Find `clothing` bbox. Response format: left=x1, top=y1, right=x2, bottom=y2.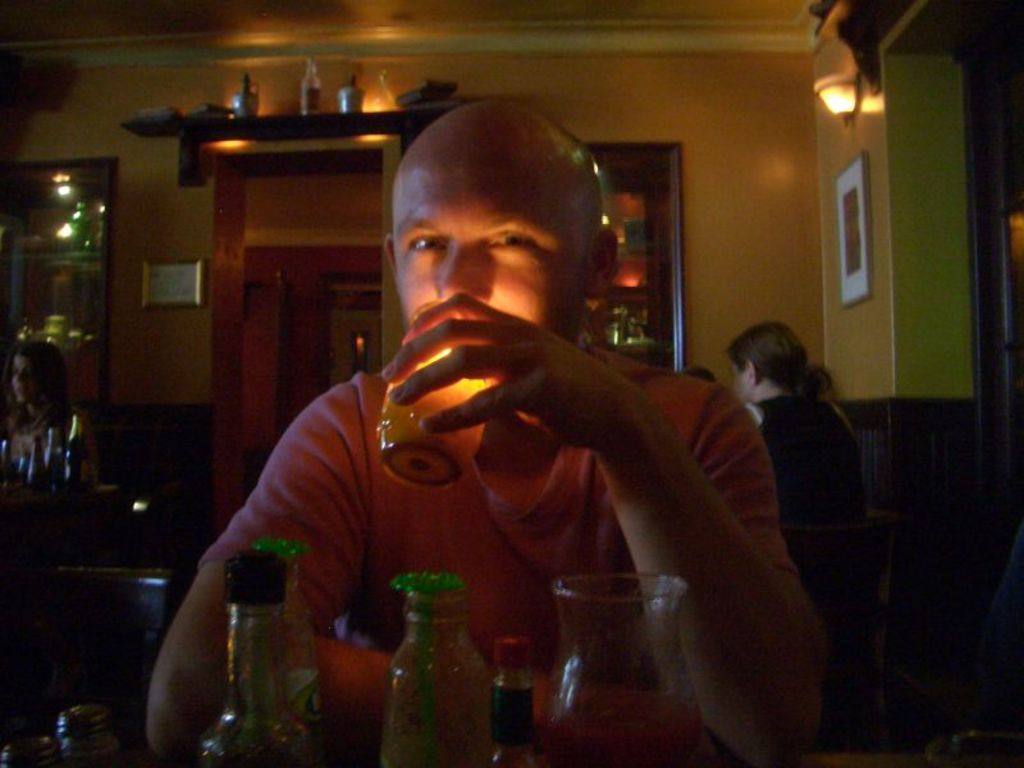
left=265, top=246, right=799, bottom=685.
